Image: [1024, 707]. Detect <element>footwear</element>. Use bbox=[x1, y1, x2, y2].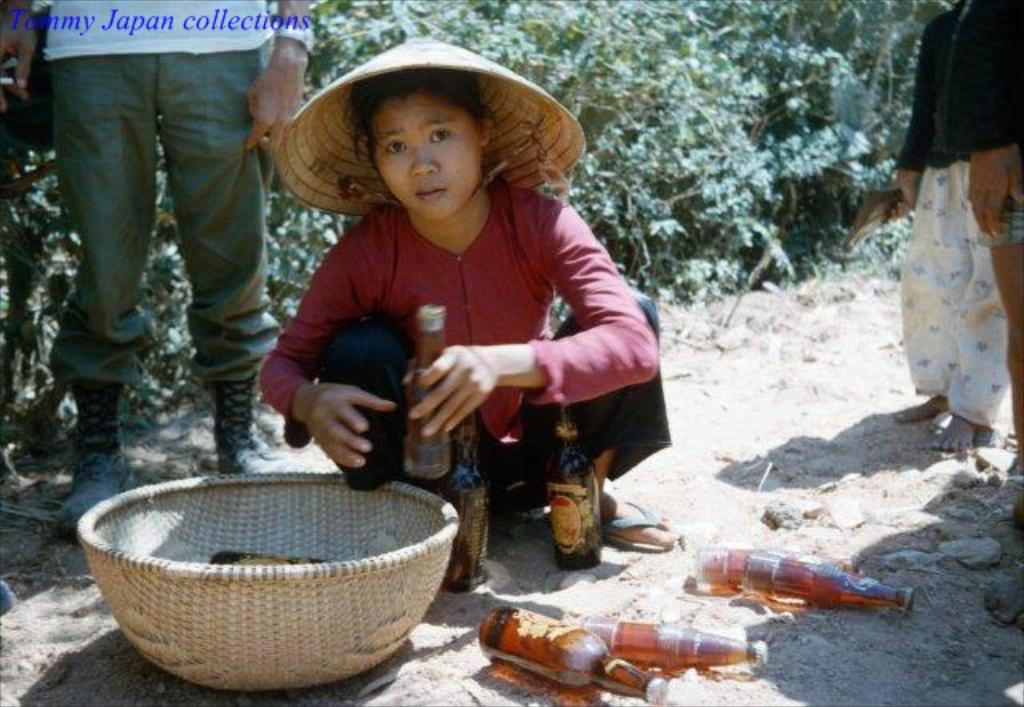
bbox=[600, 499, 686, 552].
